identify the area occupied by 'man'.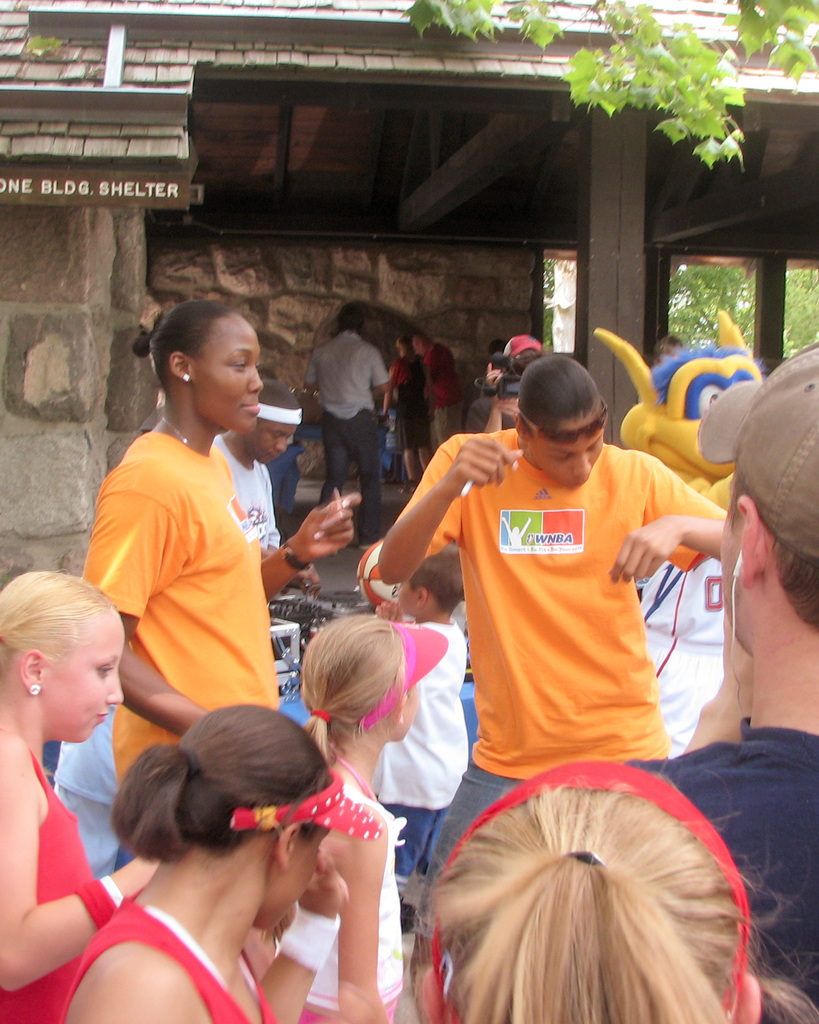
Area: bbox(378, 350, 734, 984).
